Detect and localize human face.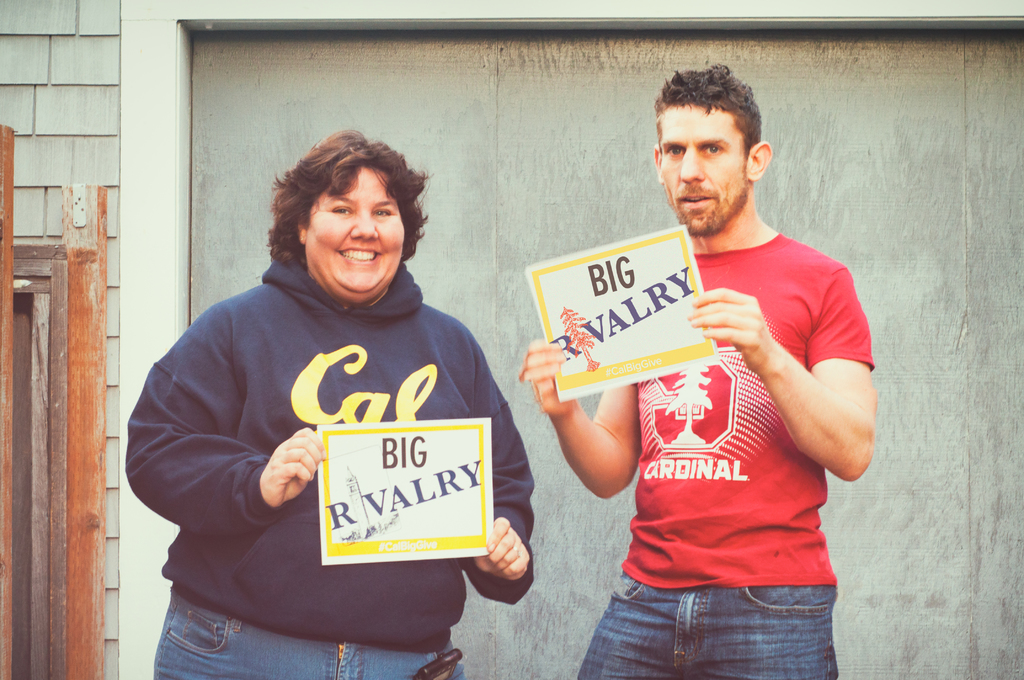
Localized at region(662, 103, 745, 234).
